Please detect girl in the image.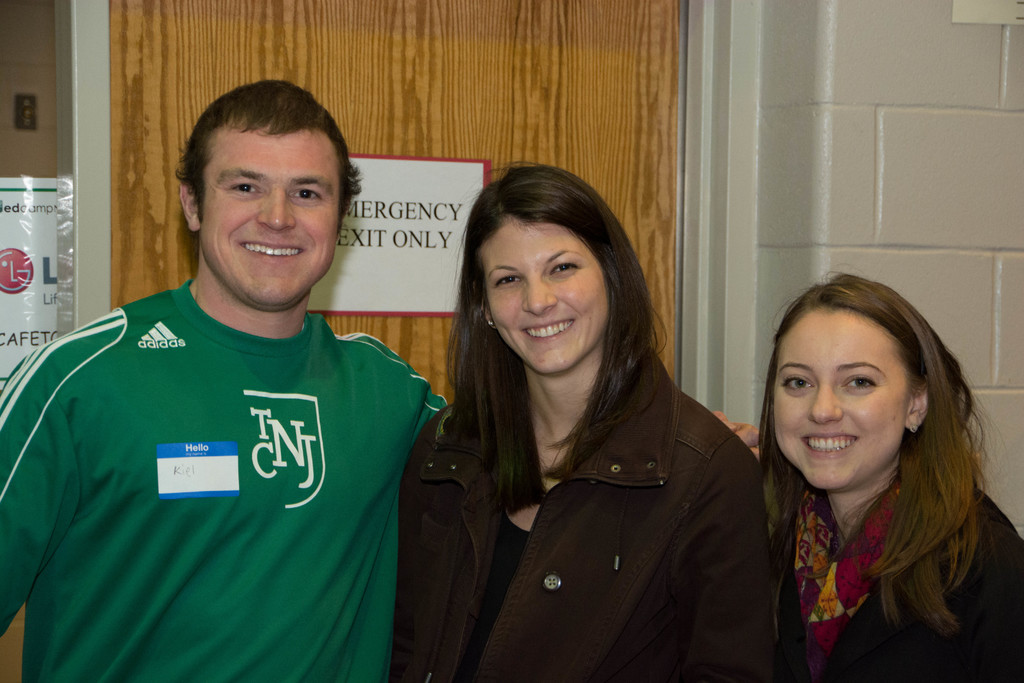
705,268,1023,682.
